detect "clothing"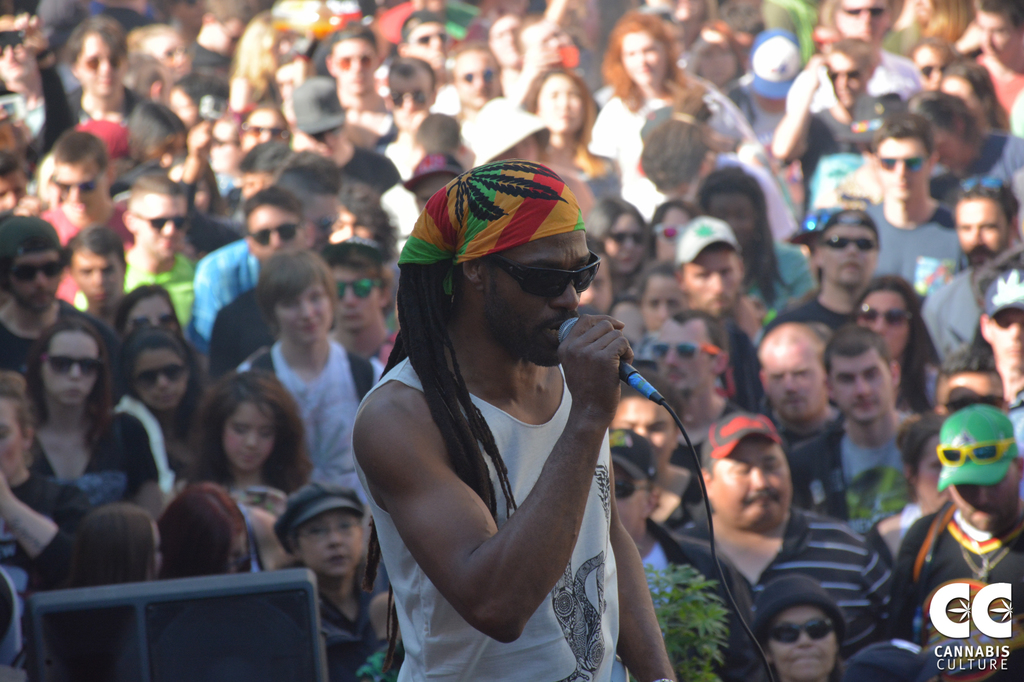
[left=875, top=489, right=1023, bottom=681]
